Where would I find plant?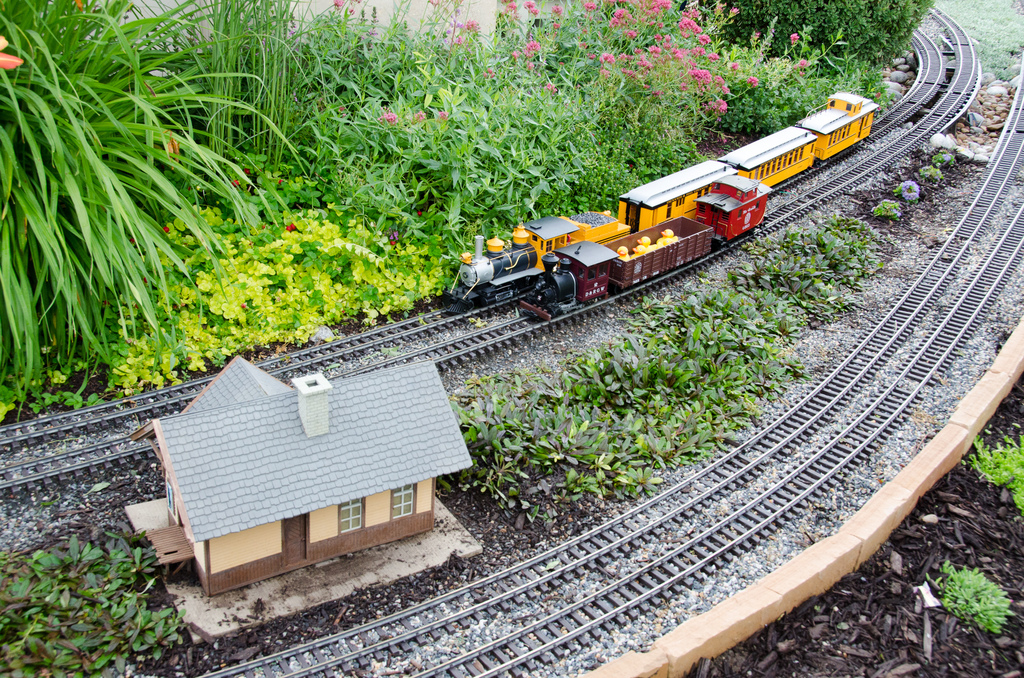
At [0, 515, 195, 677].
